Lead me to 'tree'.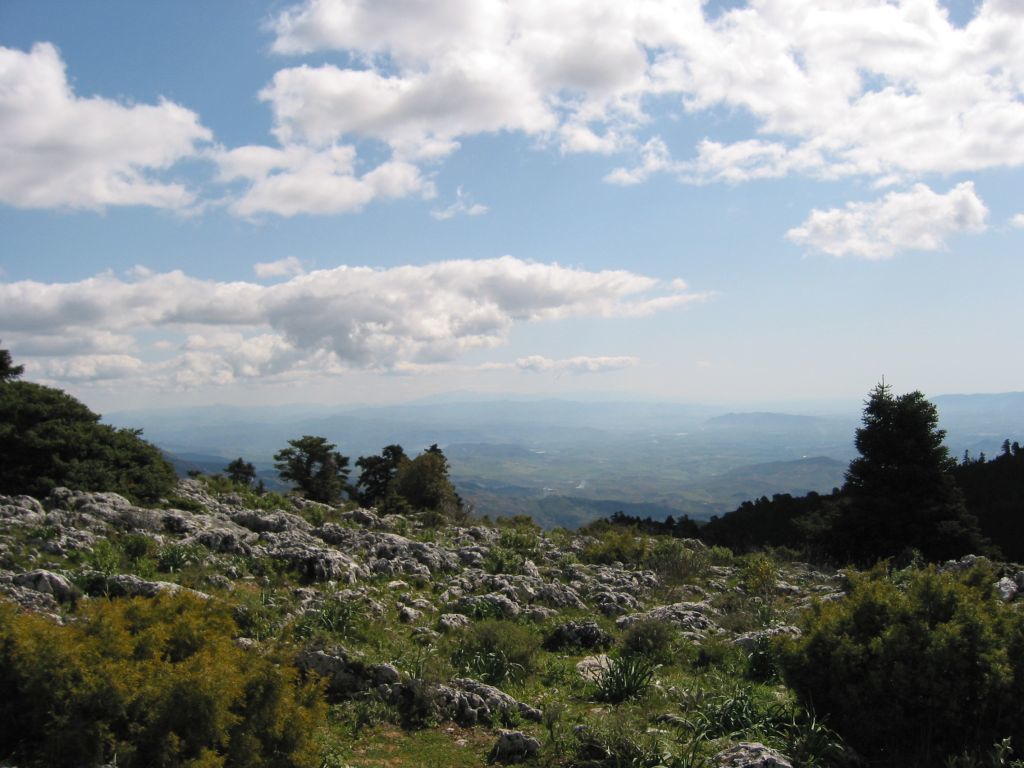
Lead to [0, 349, 25, 379].
